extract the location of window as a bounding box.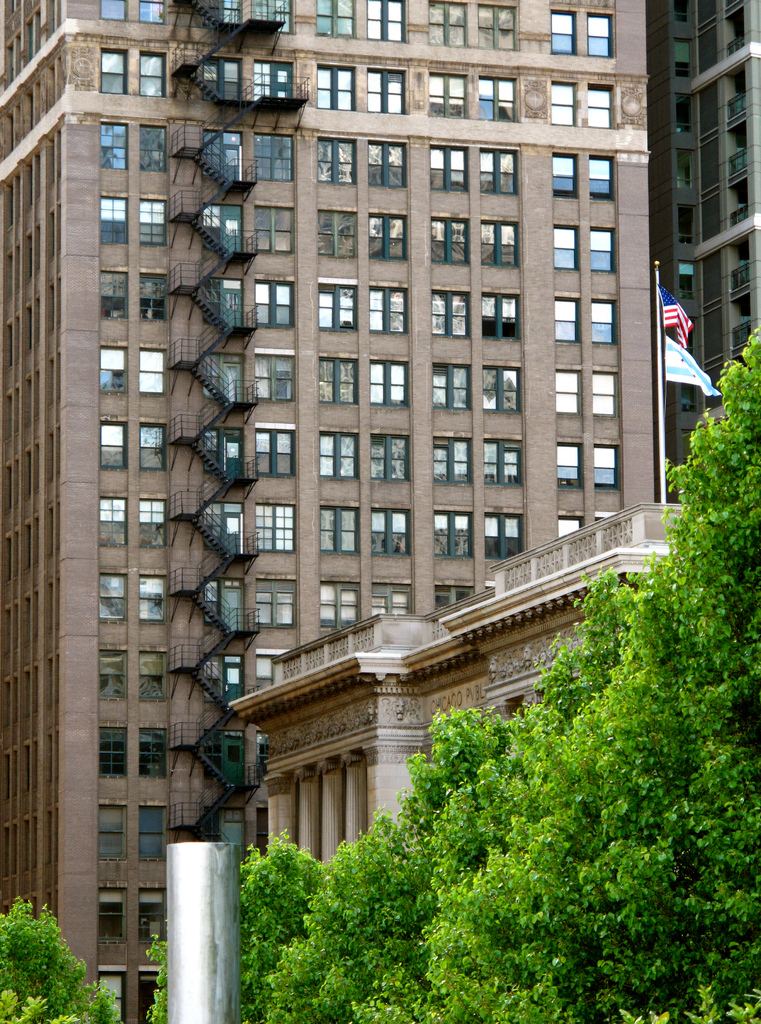
(left=550, top=221, right=580, bottom=273).
